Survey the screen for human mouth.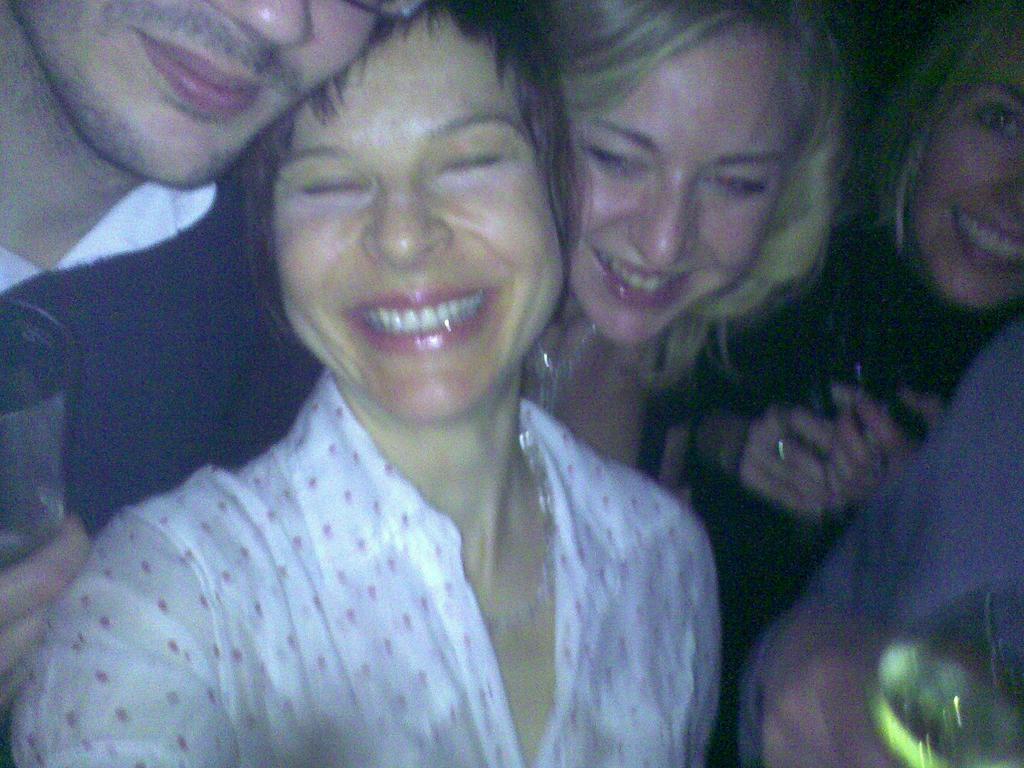
Survey found: (334,285,487,364).
